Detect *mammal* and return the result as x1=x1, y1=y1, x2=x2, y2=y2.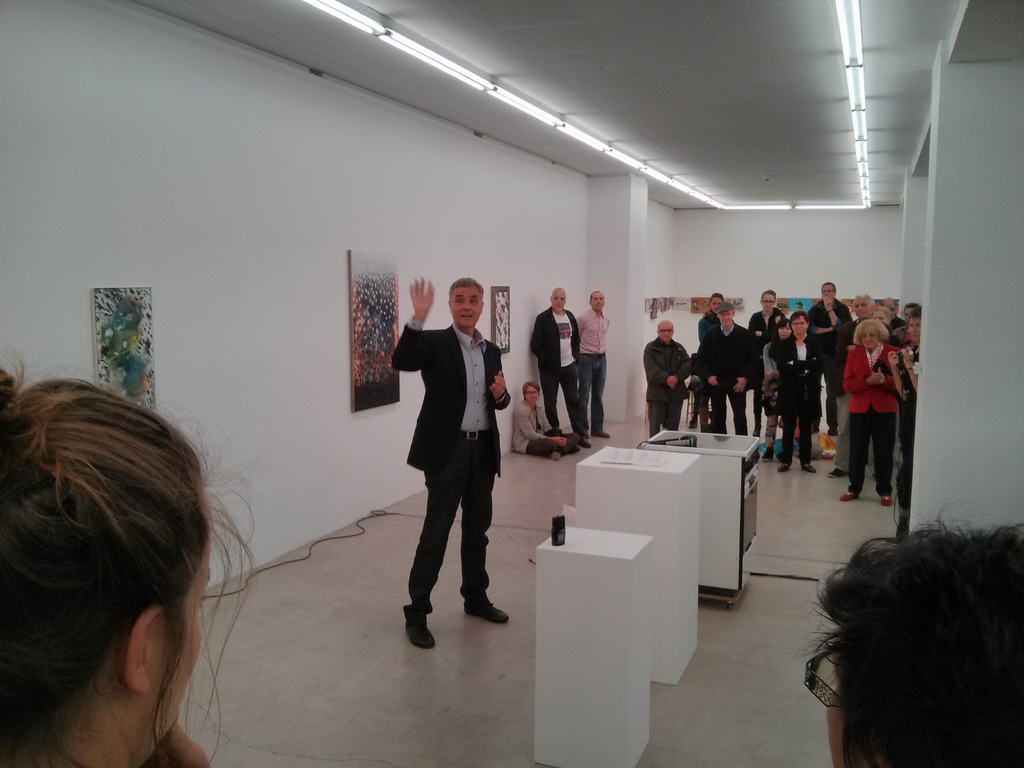
x1=393, y1=265, x2=503, y2=659.
